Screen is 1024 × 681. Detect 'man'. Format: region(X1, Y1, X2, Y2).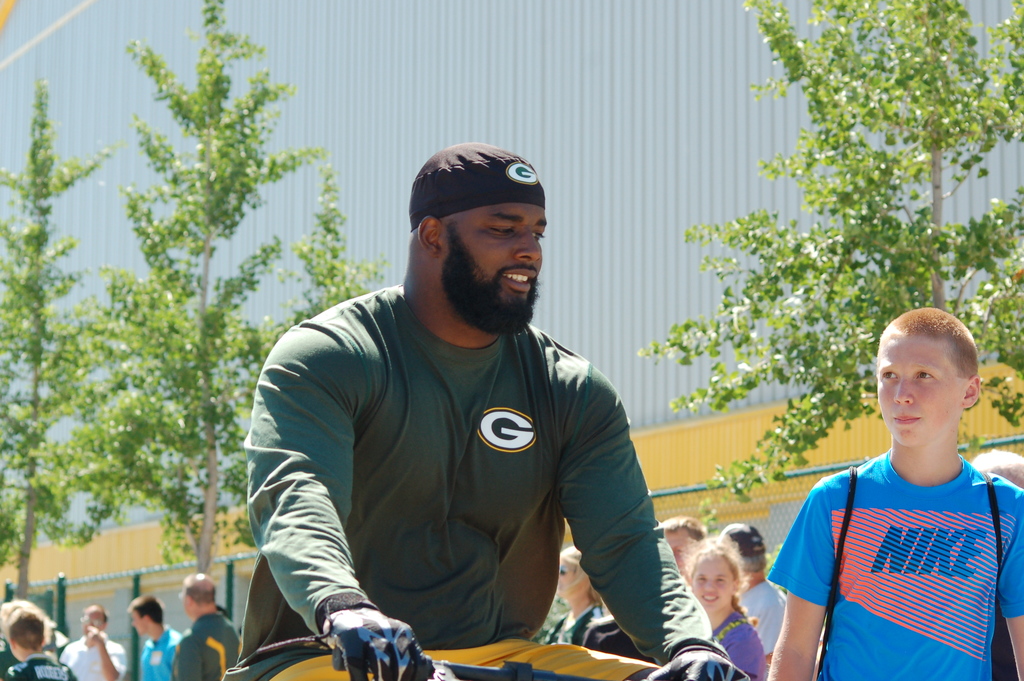
region(114, 589, 178, 680).
